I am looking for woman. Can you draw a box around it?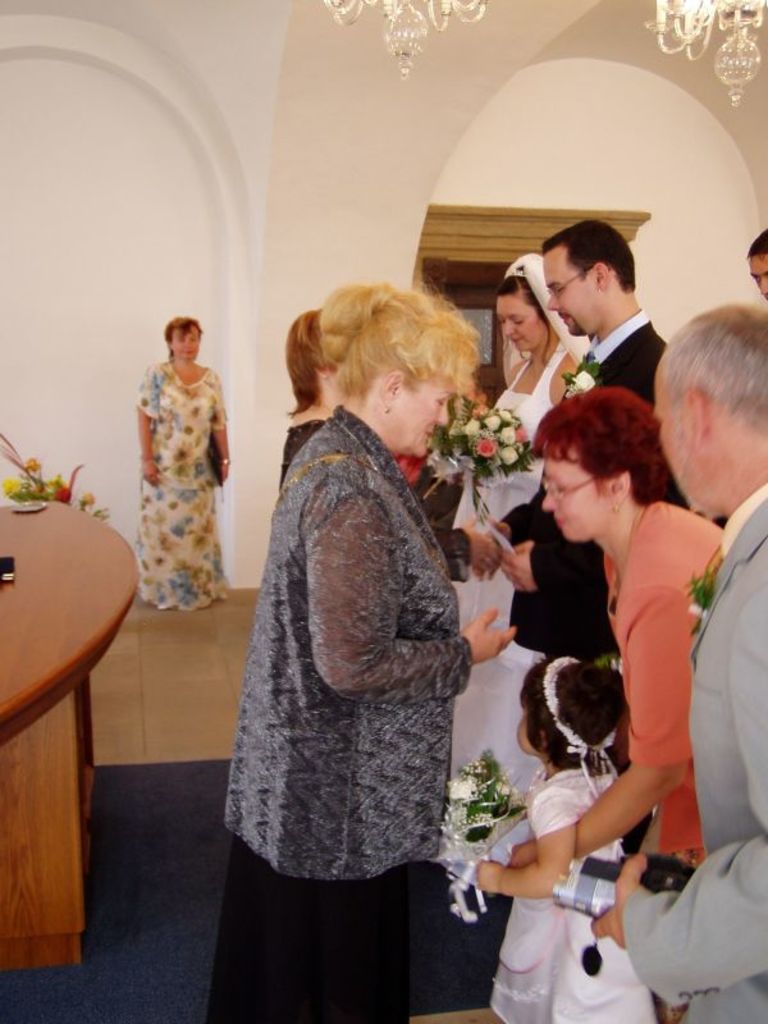
Sure, the bounding box is bbox(211, 246, 492, 997).
